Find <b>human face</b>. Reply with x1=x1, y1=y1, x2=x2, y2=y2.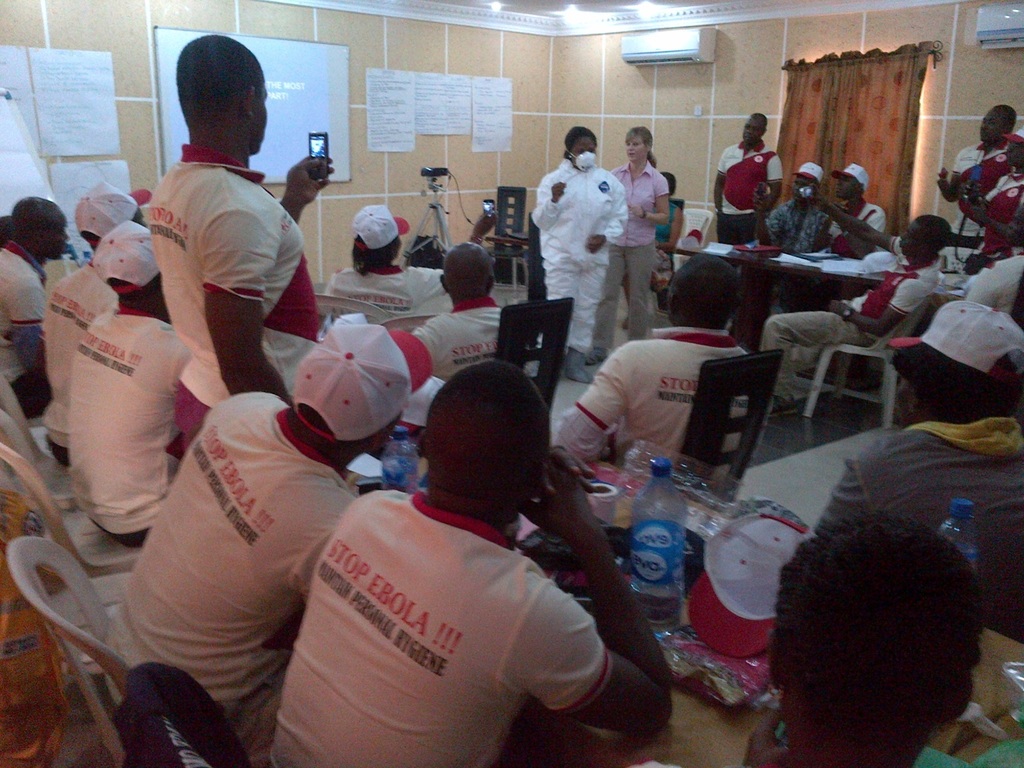
x1=742, y1=116, x2=762, y2=145.
